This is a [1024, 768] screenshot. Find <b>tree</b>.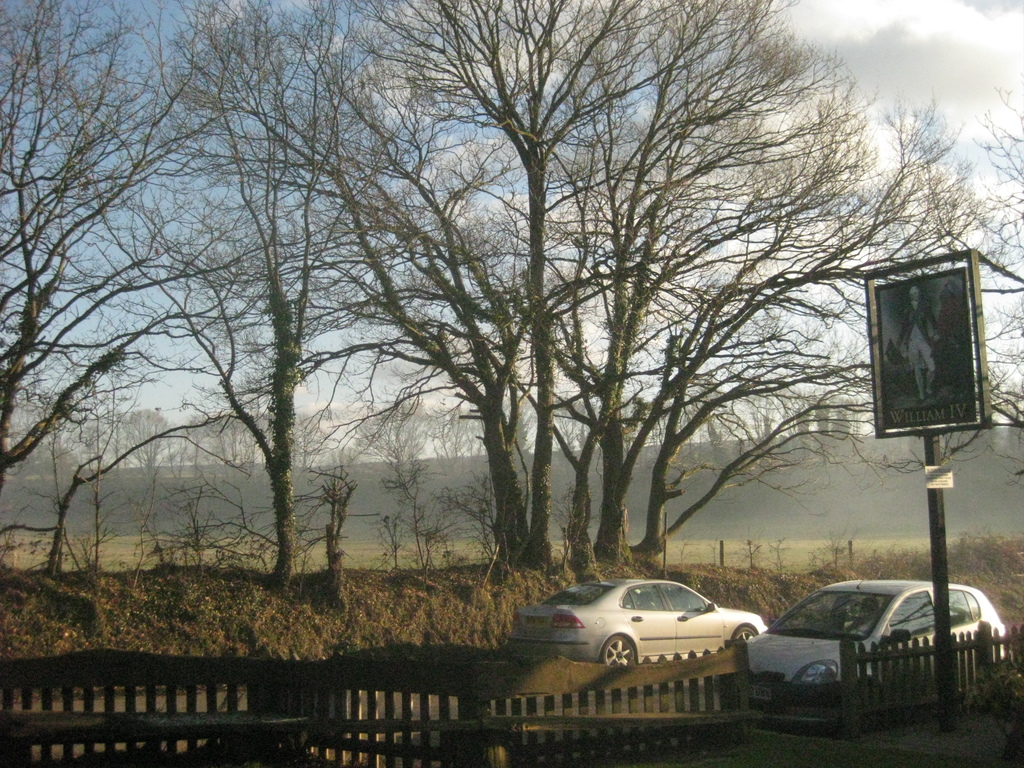
Bounding box: select_region(124, 399, 174, 470).
